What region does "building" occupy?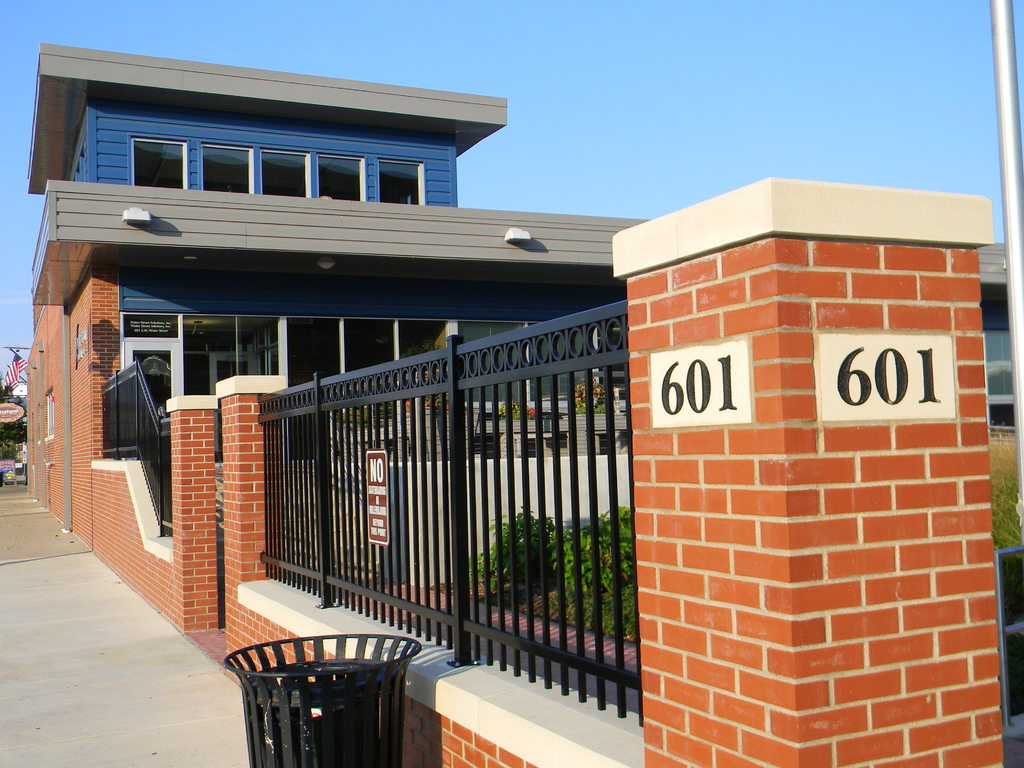
(left=27, top=45, right=1015, bottom=482).
